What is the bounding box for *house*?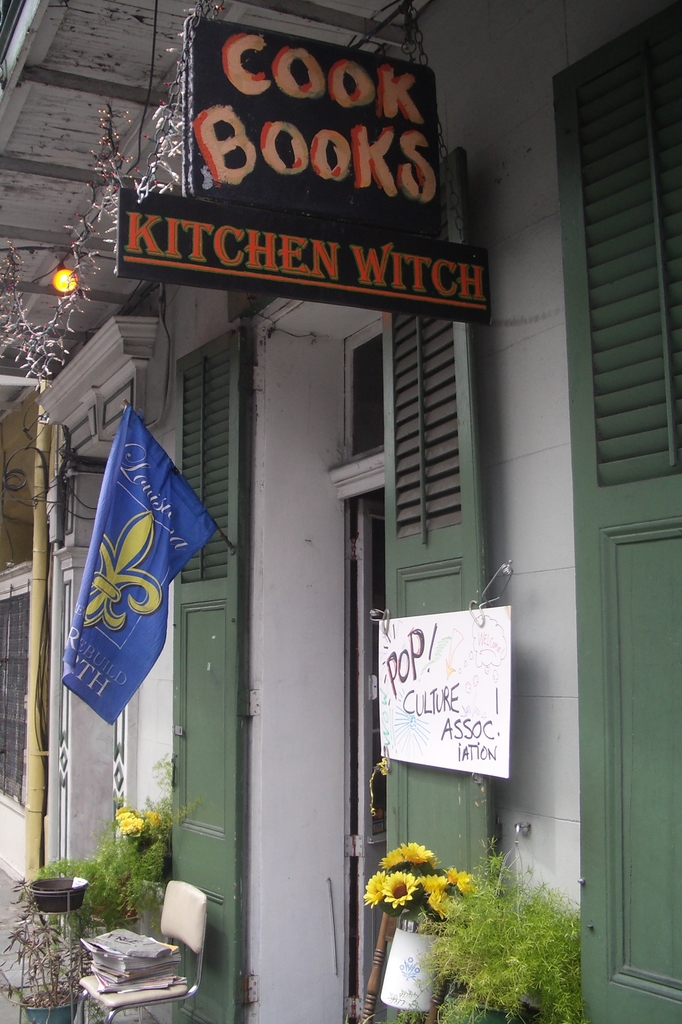
box=[1, 30, 658, 1023].
